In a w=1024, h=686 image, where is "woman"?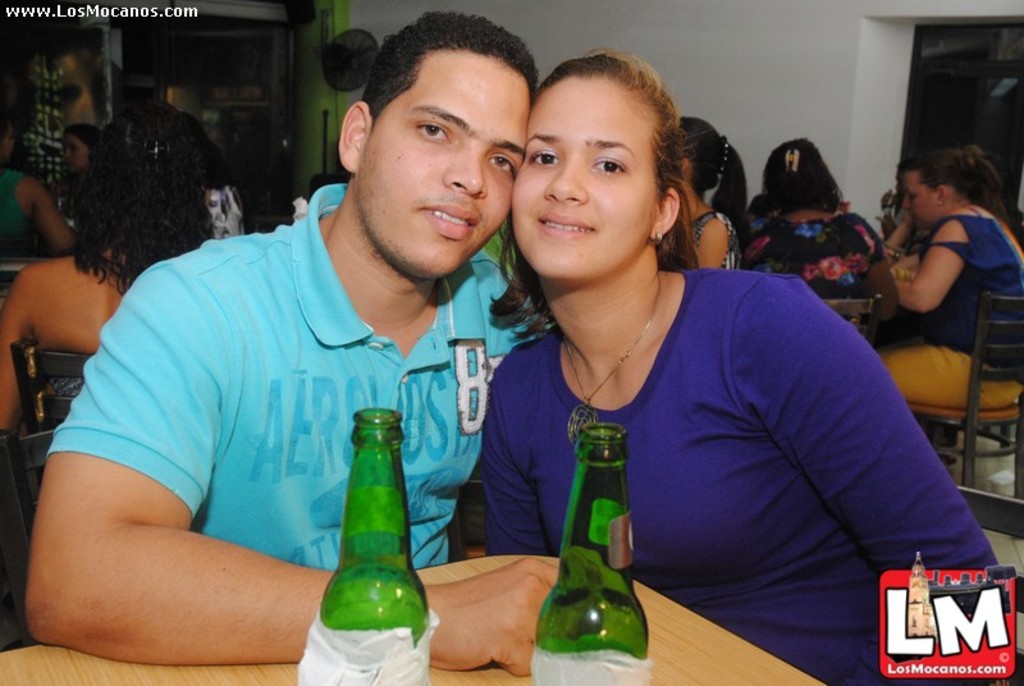
(63,122,99,180).
